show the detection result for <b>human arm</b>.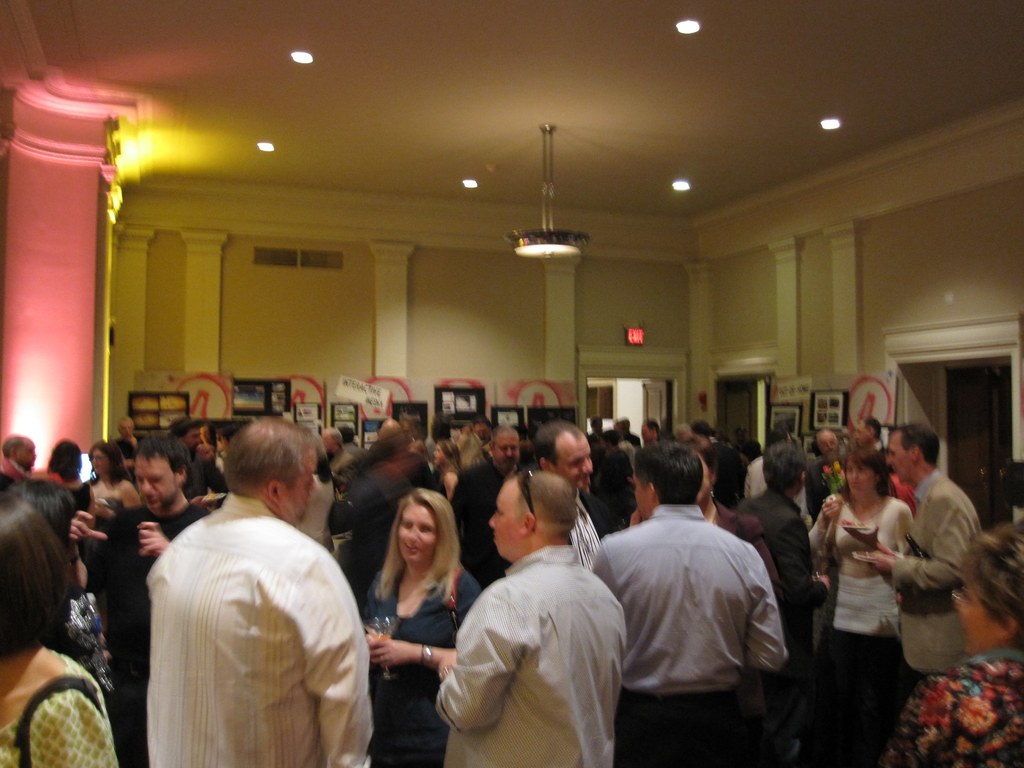
crop(803, 490, 845, 570).
